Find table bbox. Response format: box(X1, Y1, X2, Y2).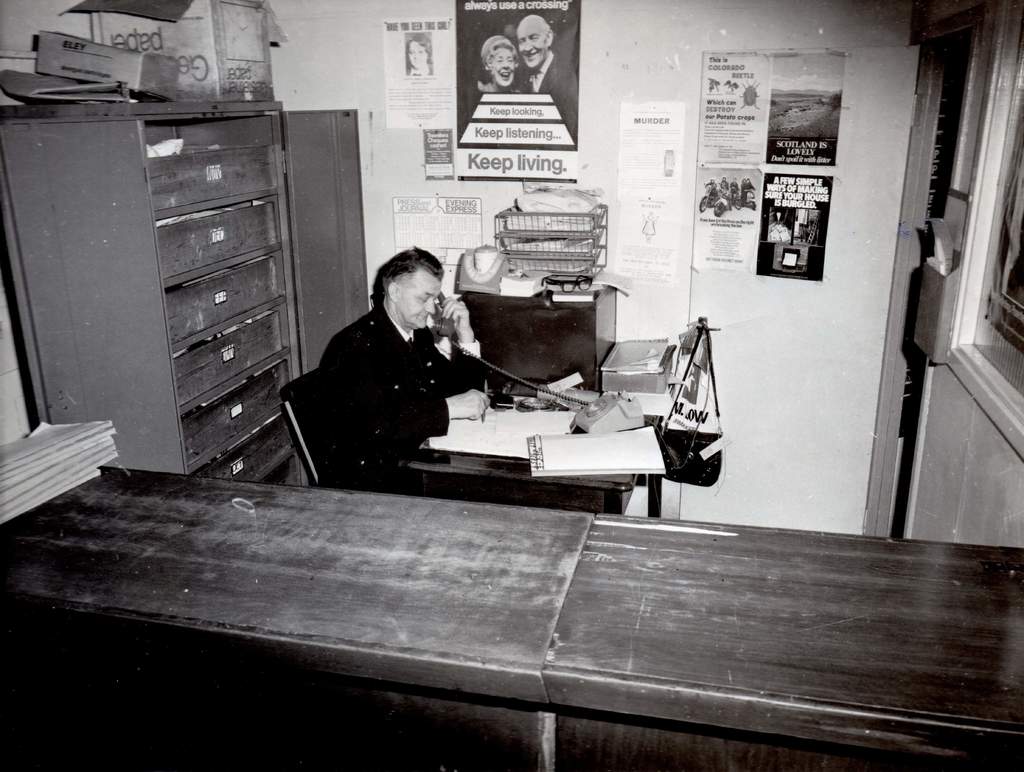
box(426, 419, 658, 506).
